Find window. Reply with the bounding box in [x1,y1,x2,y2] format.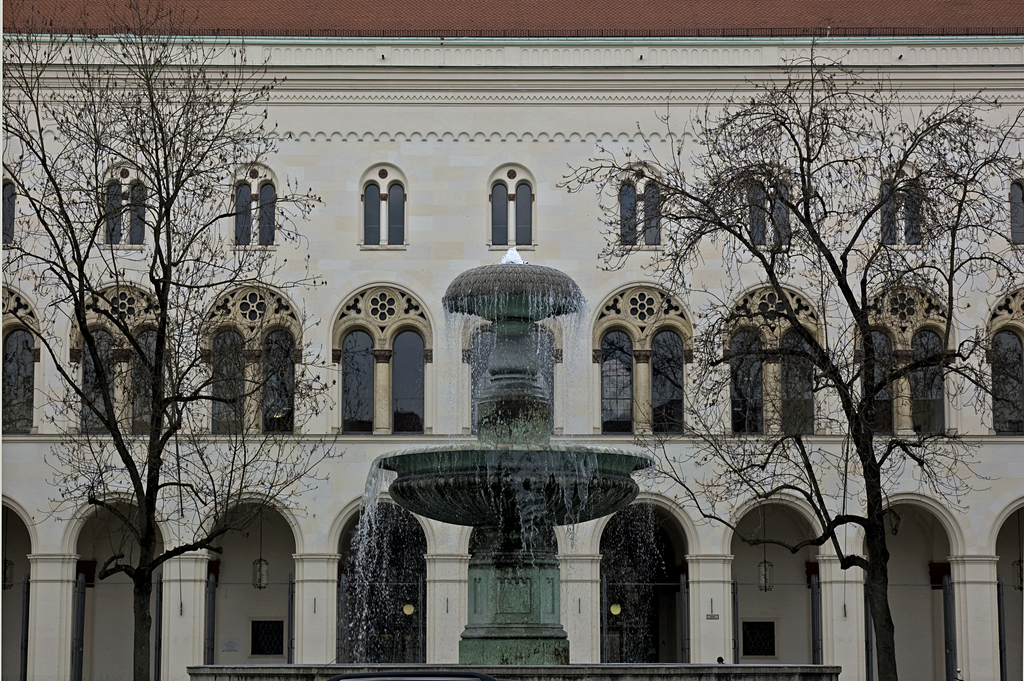
[98,163,150,249].
